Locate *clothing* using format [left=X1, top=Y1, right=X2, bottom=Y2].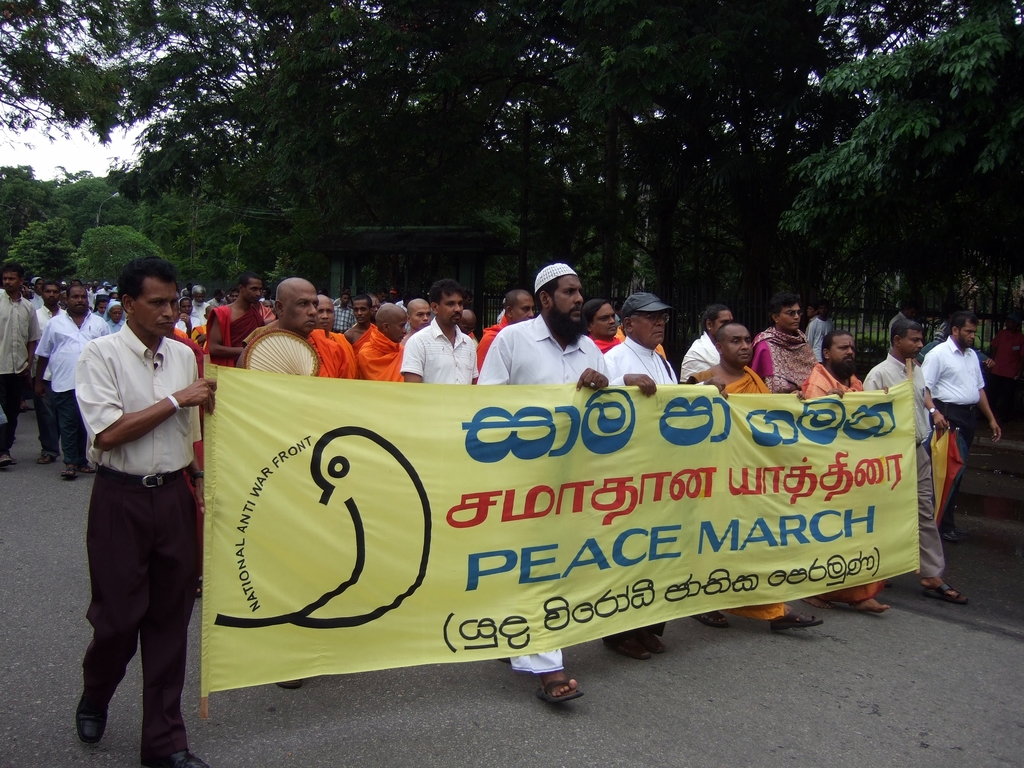
[left=339, top=324, right=412, bottom=384].
